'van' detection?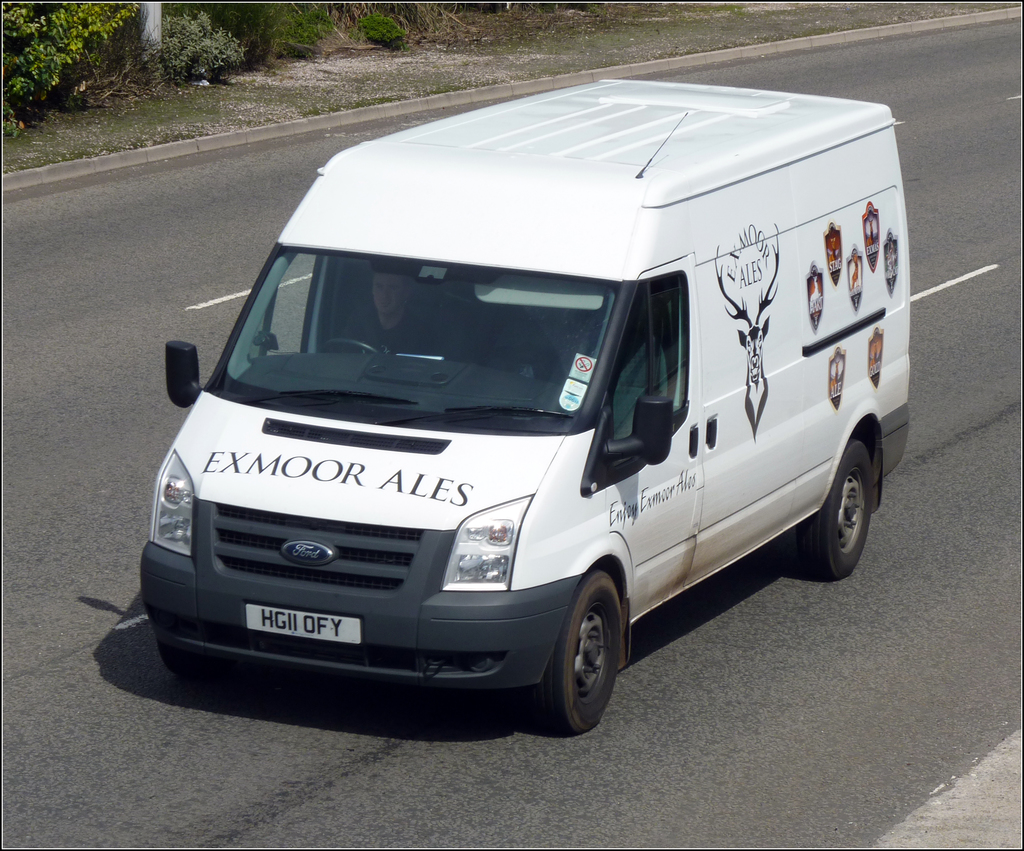
(134, 76, 917, 733)
